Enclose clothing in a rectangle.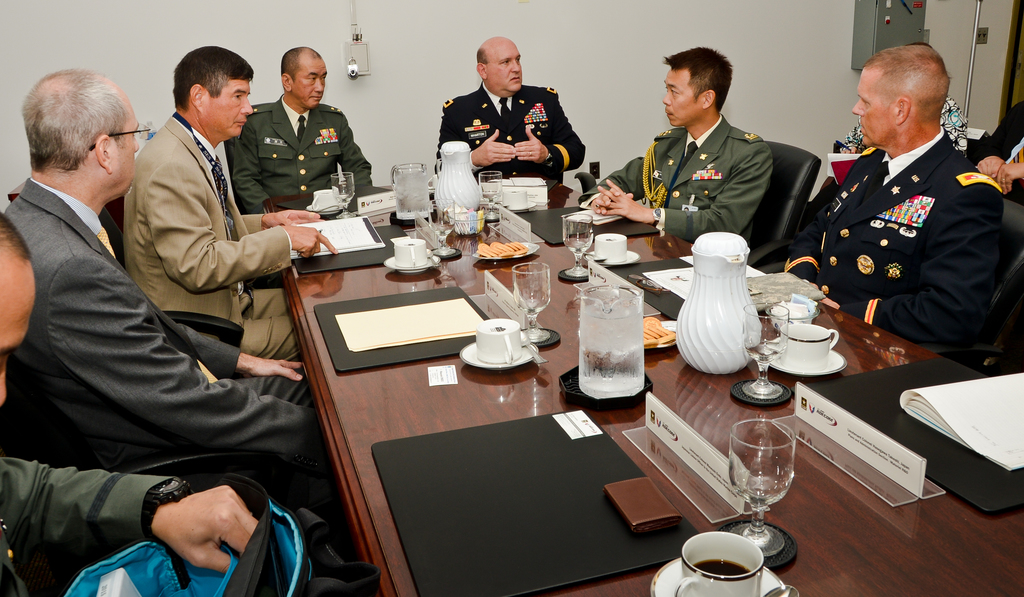
[225, 90, 370, 208].
